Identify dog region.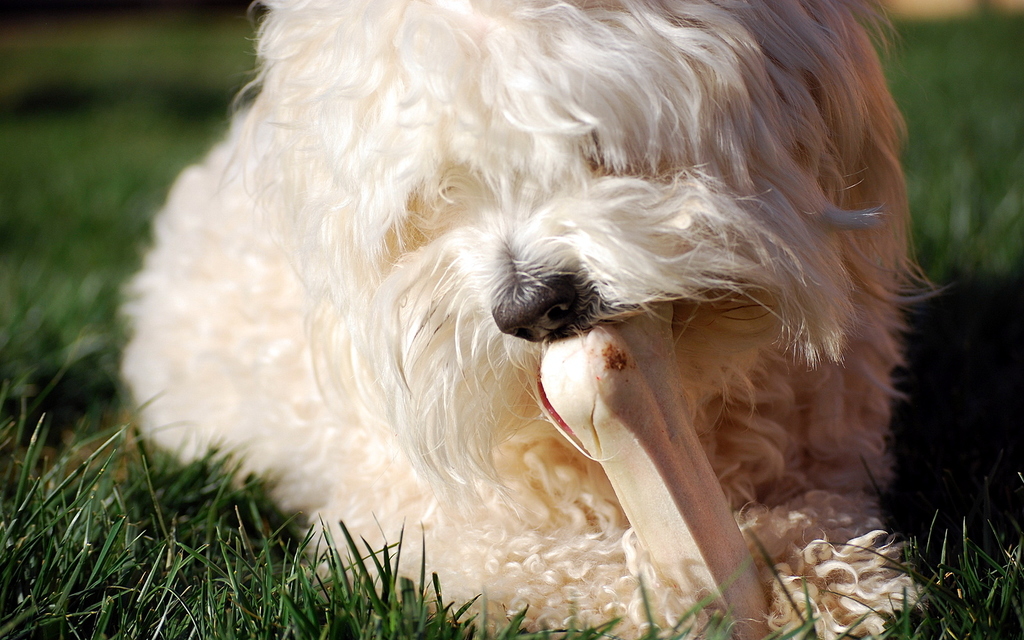
Region: crop(115, 0, 938, 637).
